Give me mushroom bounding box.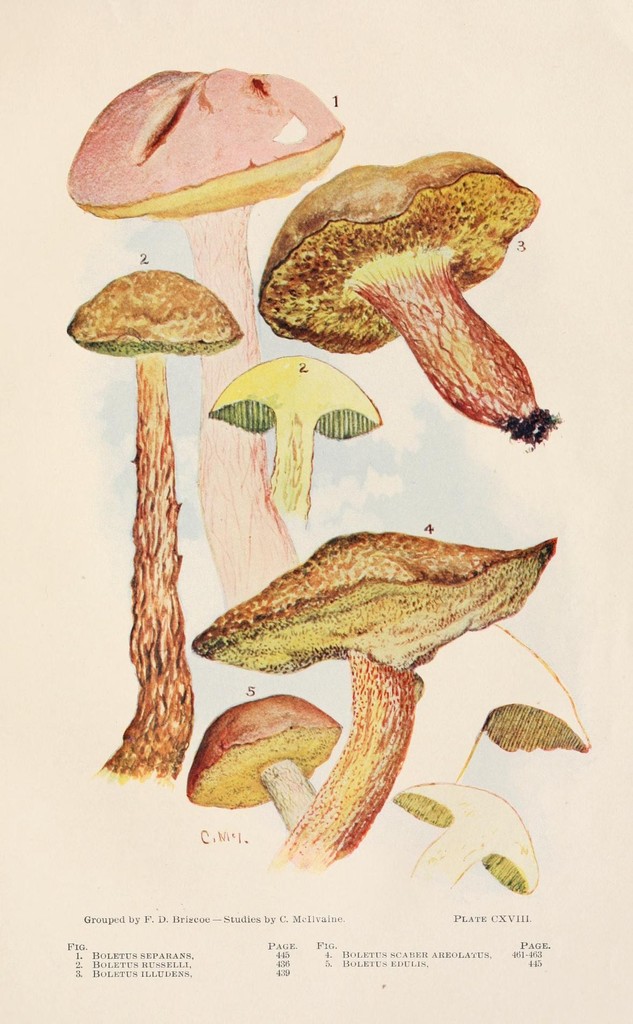
191,532,557,875.
